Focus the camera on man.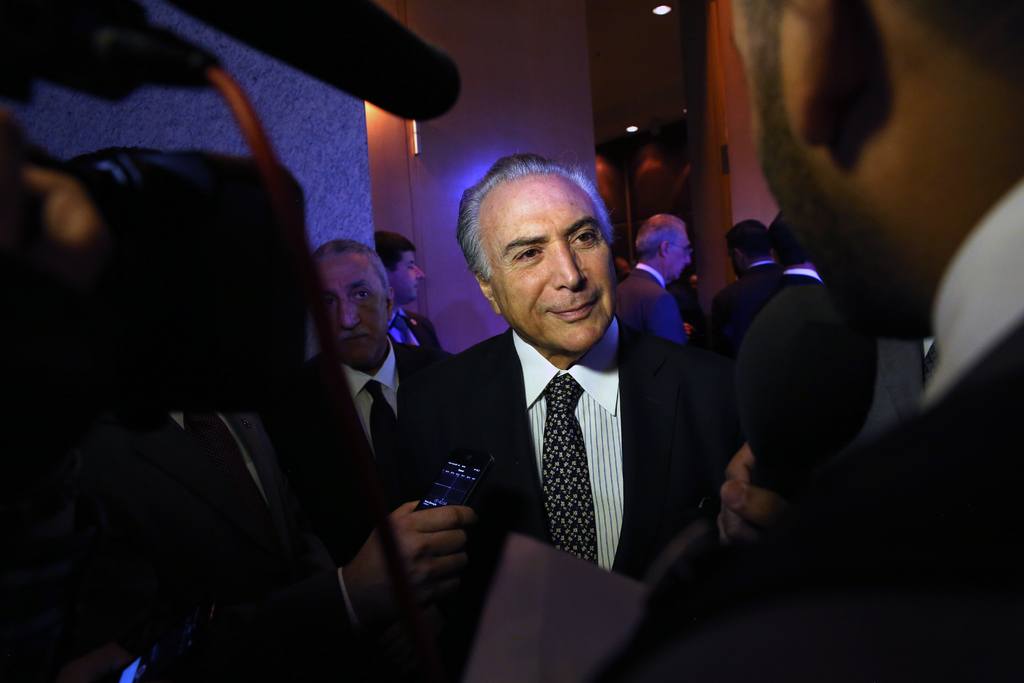
Focus region: 574 0 1023 682.
